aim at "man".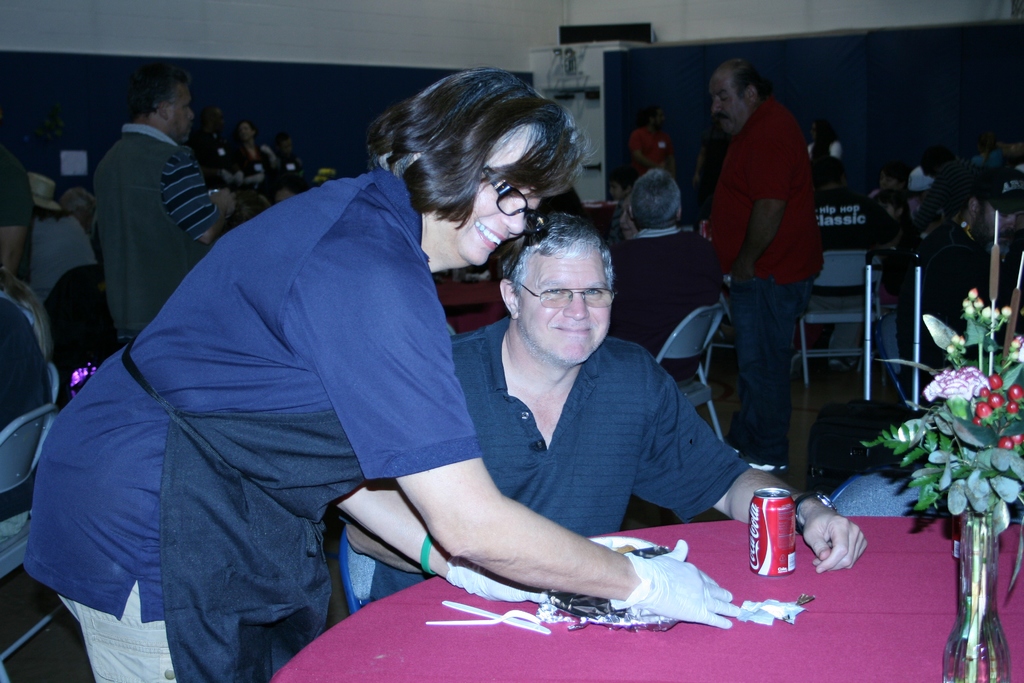
Aimed at bbox(368, 213, 868, 604).
